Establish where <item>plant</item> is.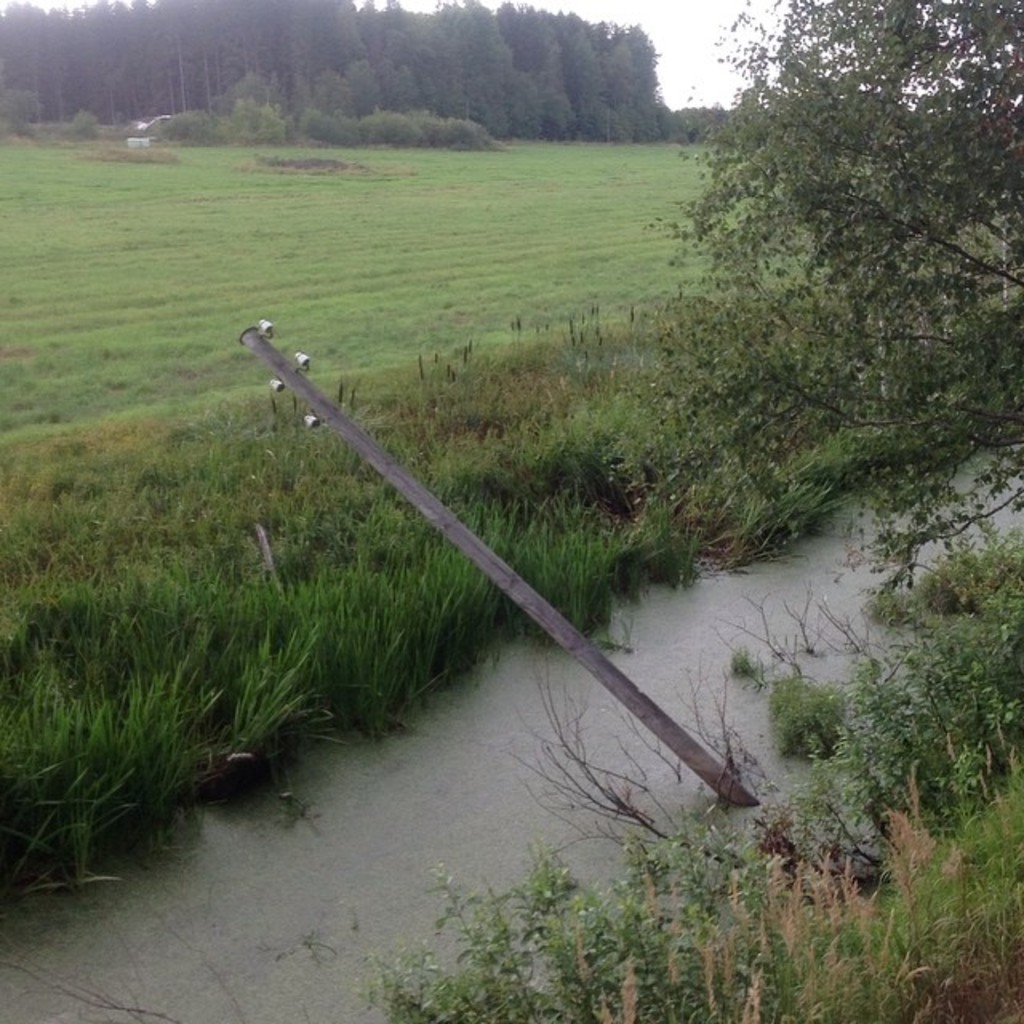
Established at {"x1": 421, "y1": 107, "x2": 562, "y2": 162}.
